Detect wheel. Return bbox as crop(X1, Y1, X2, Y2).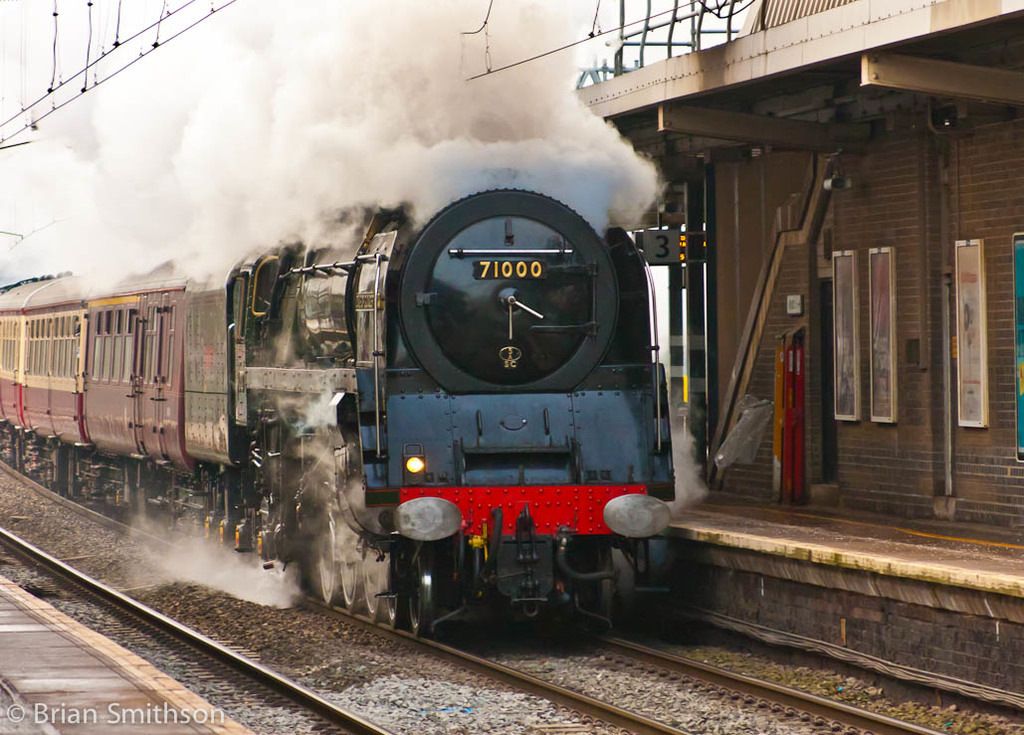
crop(610, 544, 641, 635).
